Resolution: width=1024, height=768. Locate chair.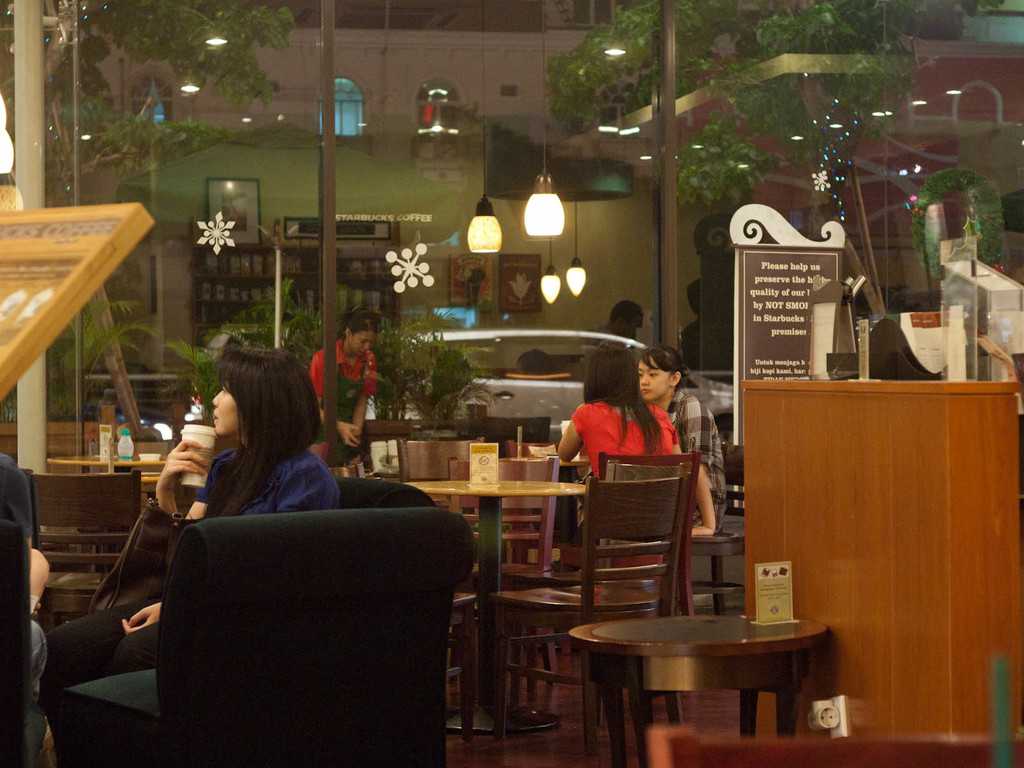
pyautogui.locateOnScreen(17, 466, 162, 729).
